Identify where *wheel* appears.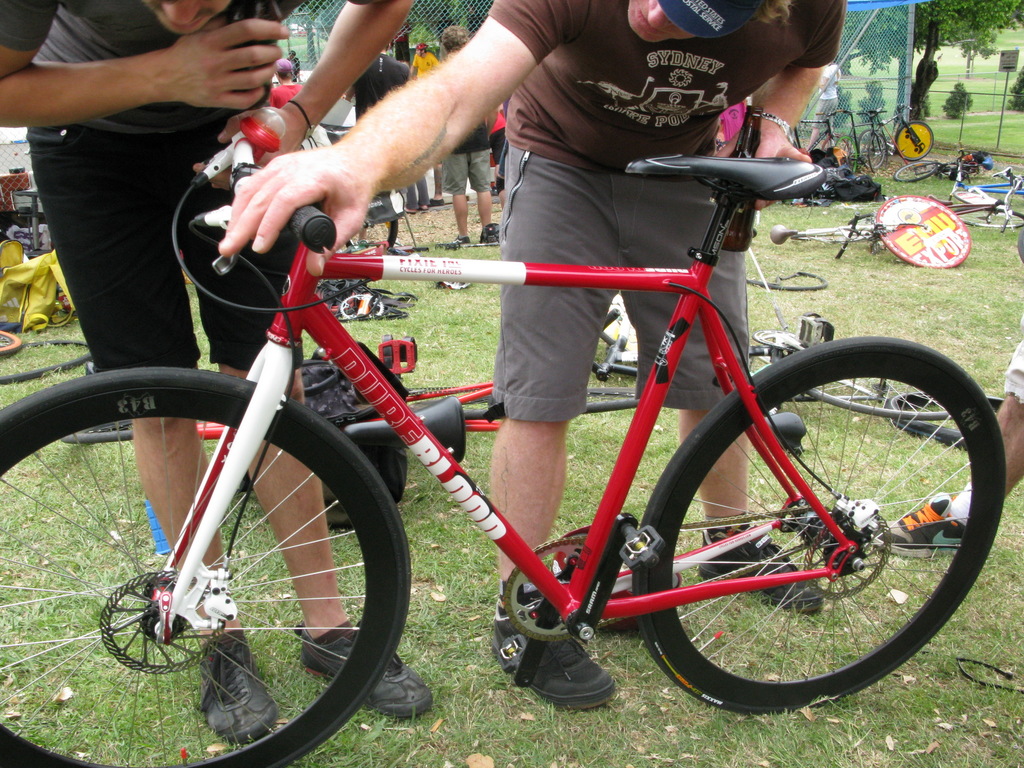
Appears at Rect(953, 209, 1023, 227).
